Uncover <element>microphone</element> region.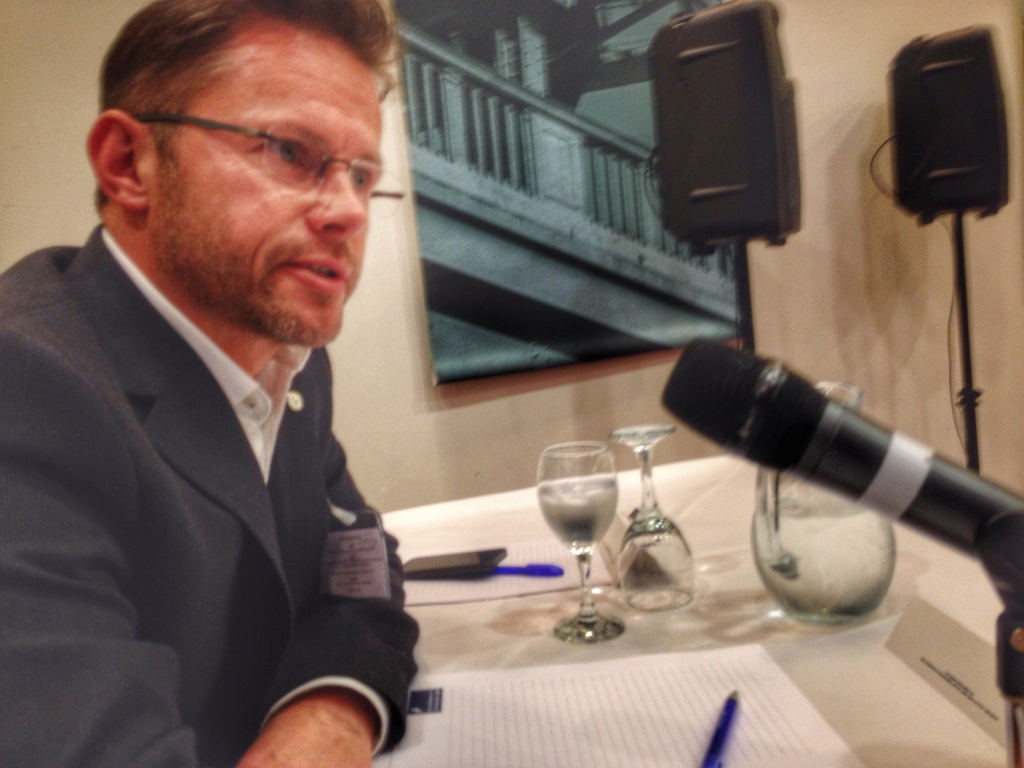
Uncovered: [left=649, top=319, right=1005, bottom=625].
